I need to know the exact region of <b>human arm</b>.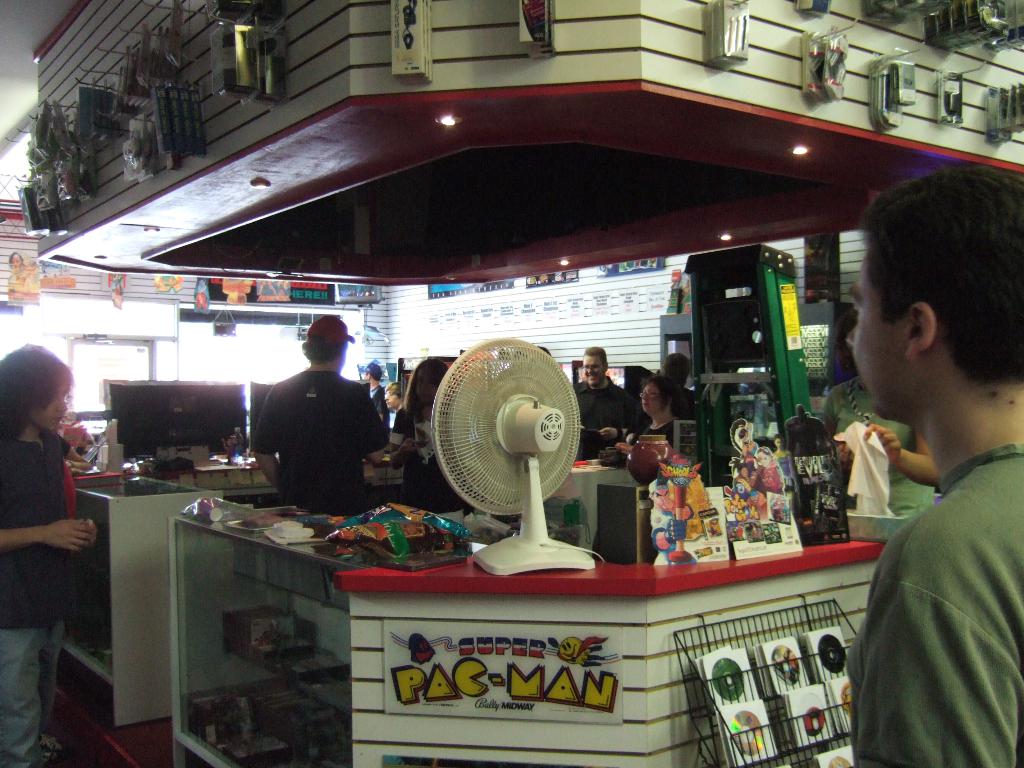
Region: pyautogui.locateOnScreen(739, 445, 746, 458).
